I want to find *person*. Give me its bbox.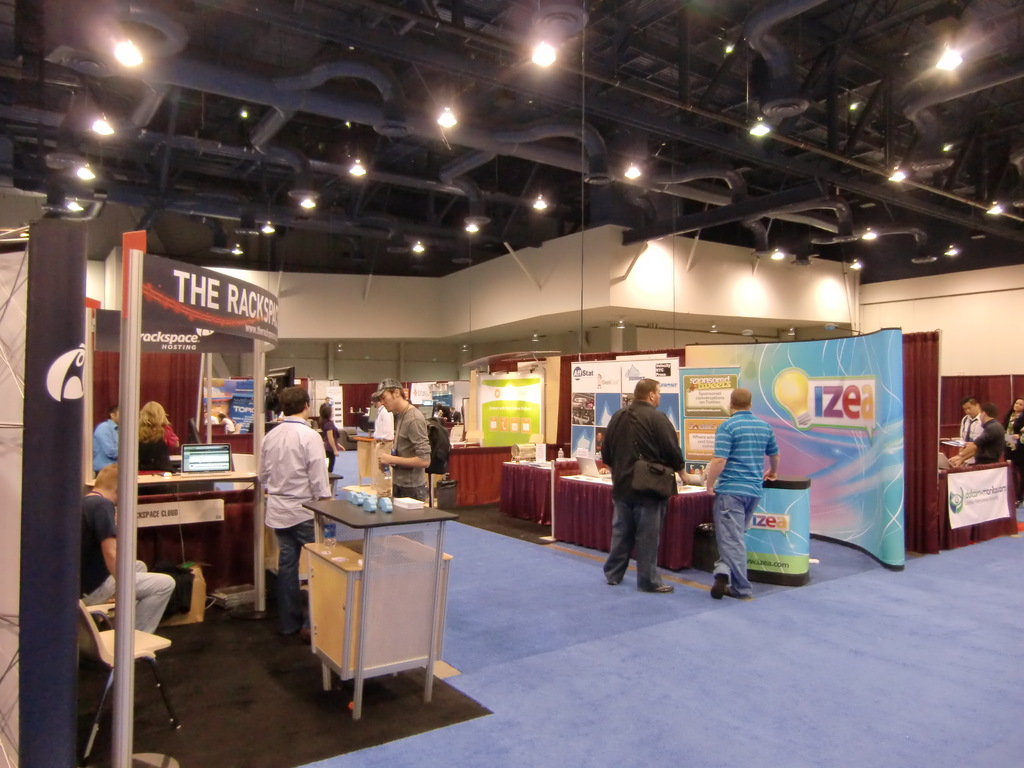
locate(956, 392, 986, 447).
